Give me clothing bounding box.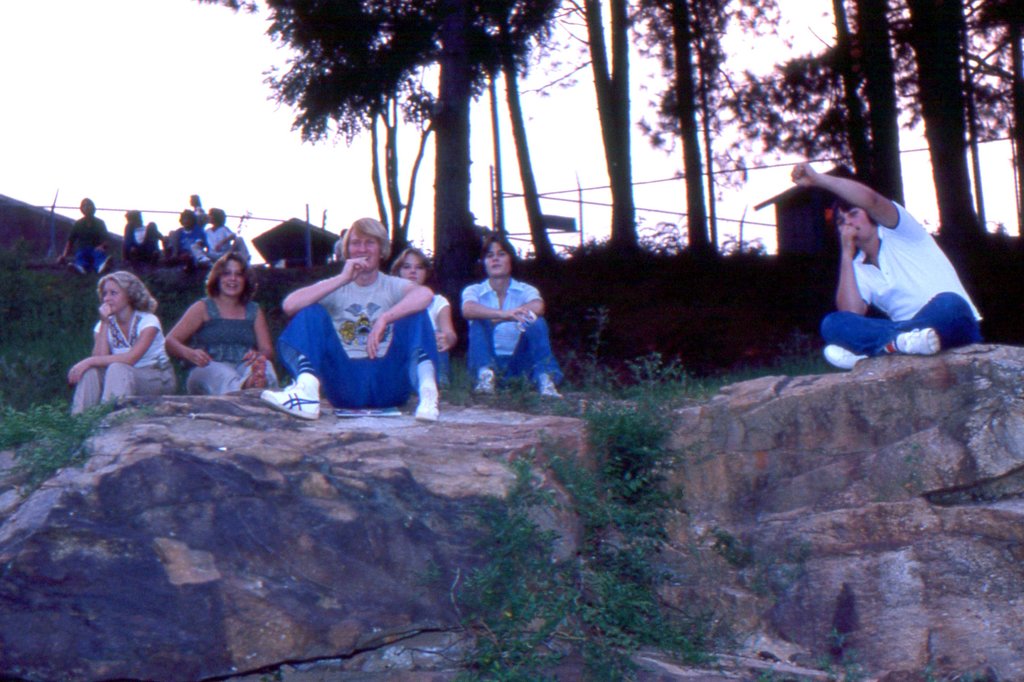
box(426, 288, 452, 367).
